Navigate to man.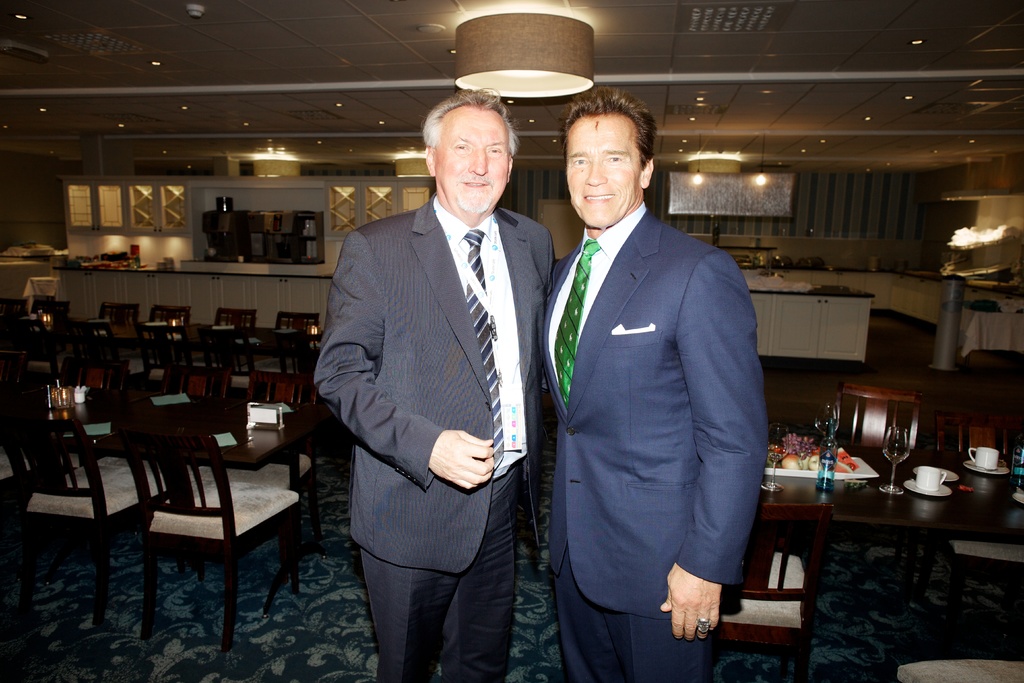
Navigation target: pyautogui.locateOnScreen(534, 93, 772, 673).
